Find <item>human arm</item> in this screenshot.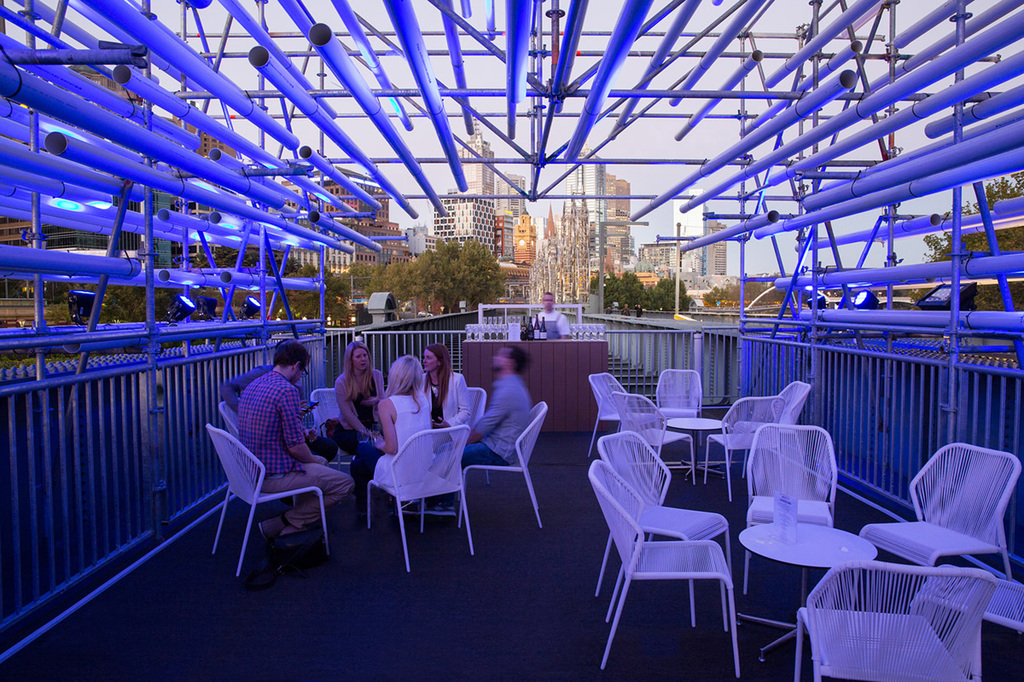
The bounding box for <item>human arm</item> is 272, 386, 317, 462.
